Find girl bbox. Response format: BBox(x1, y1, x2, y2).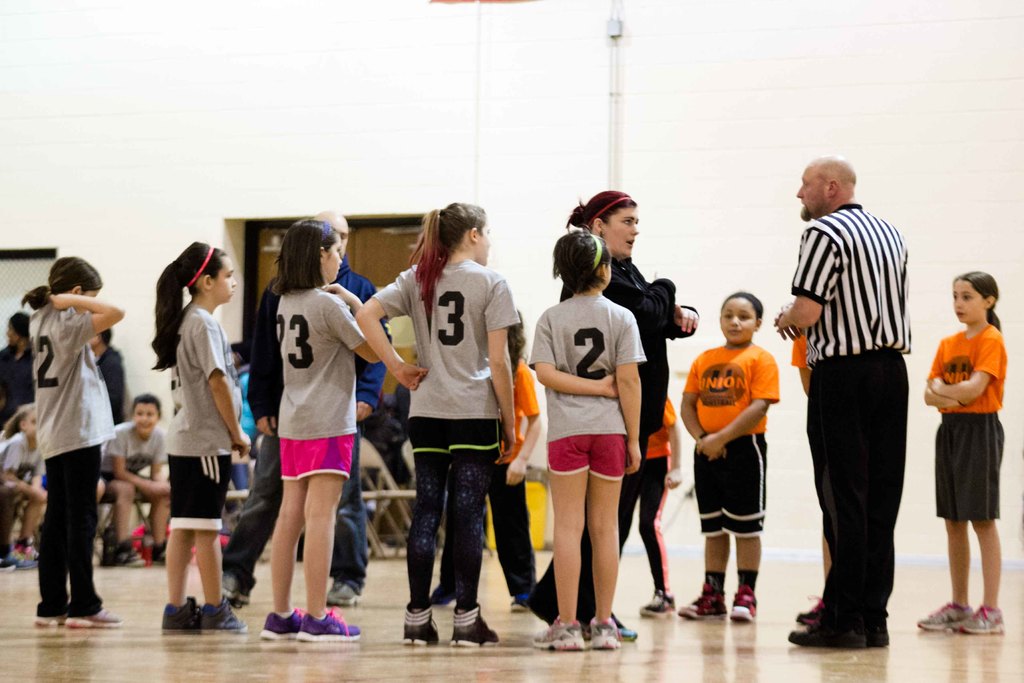
BBox(678, 285, 777, 618).
